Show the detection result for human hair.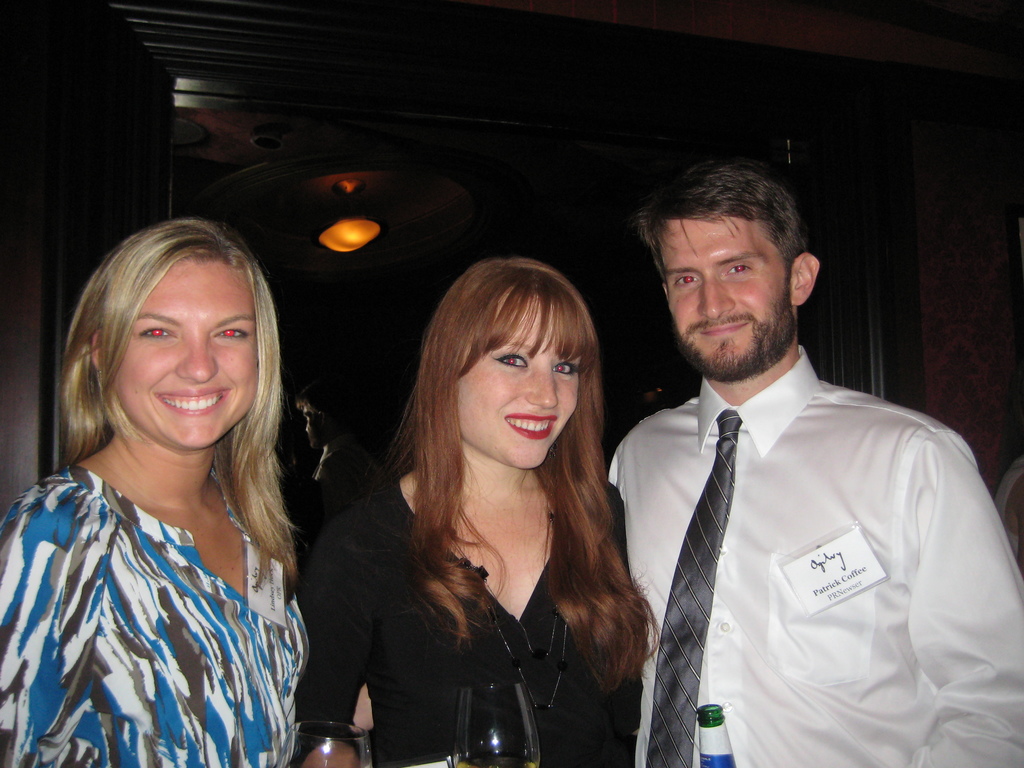
[x1=56, y1=216, x2=300, y2=586].
